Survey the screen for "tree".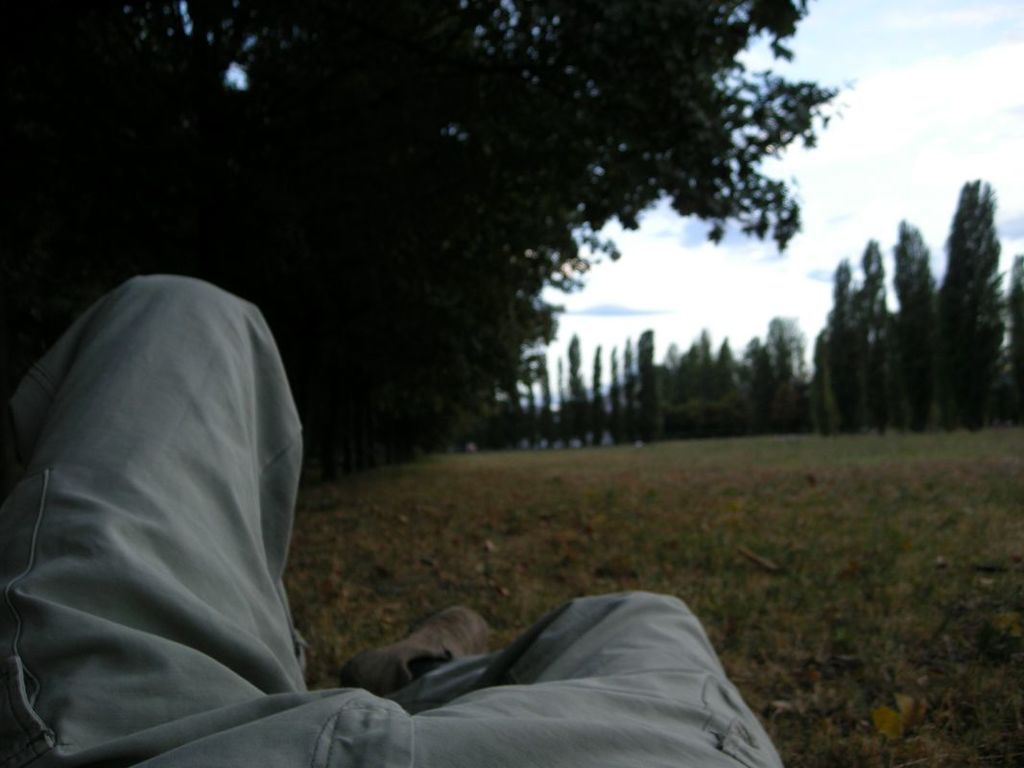
Survey found: (807,184,1022,442).
